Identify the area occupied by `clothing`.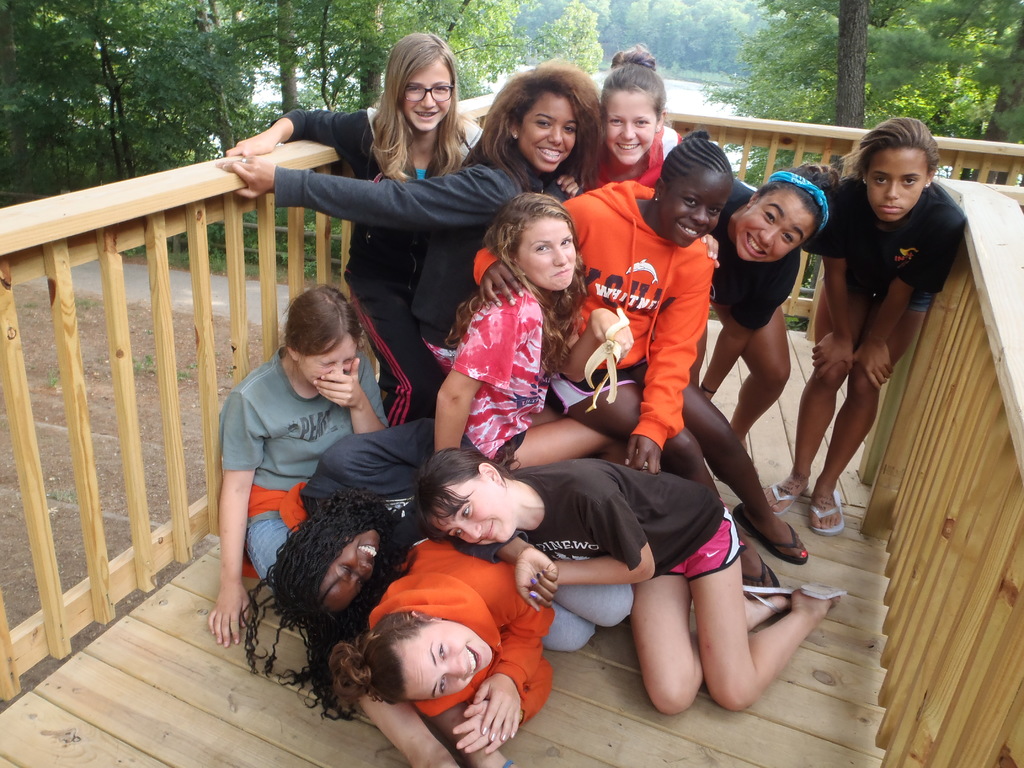
Area: [698, 174, 804, 339].
